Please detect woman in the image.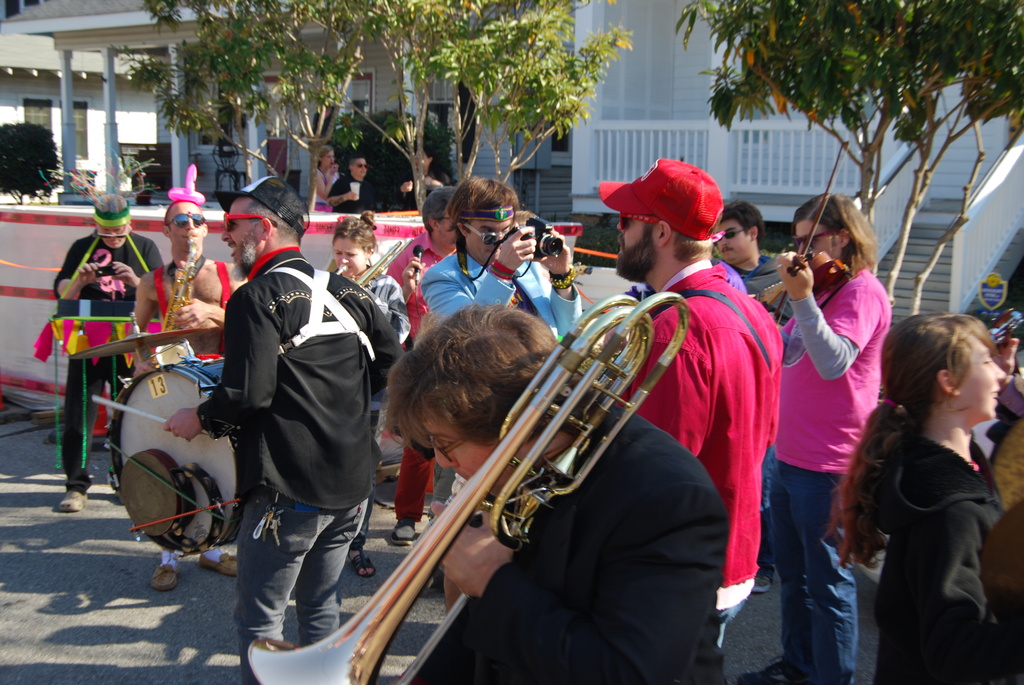
(x1=312, y1=146, x2=348, y2=209).
